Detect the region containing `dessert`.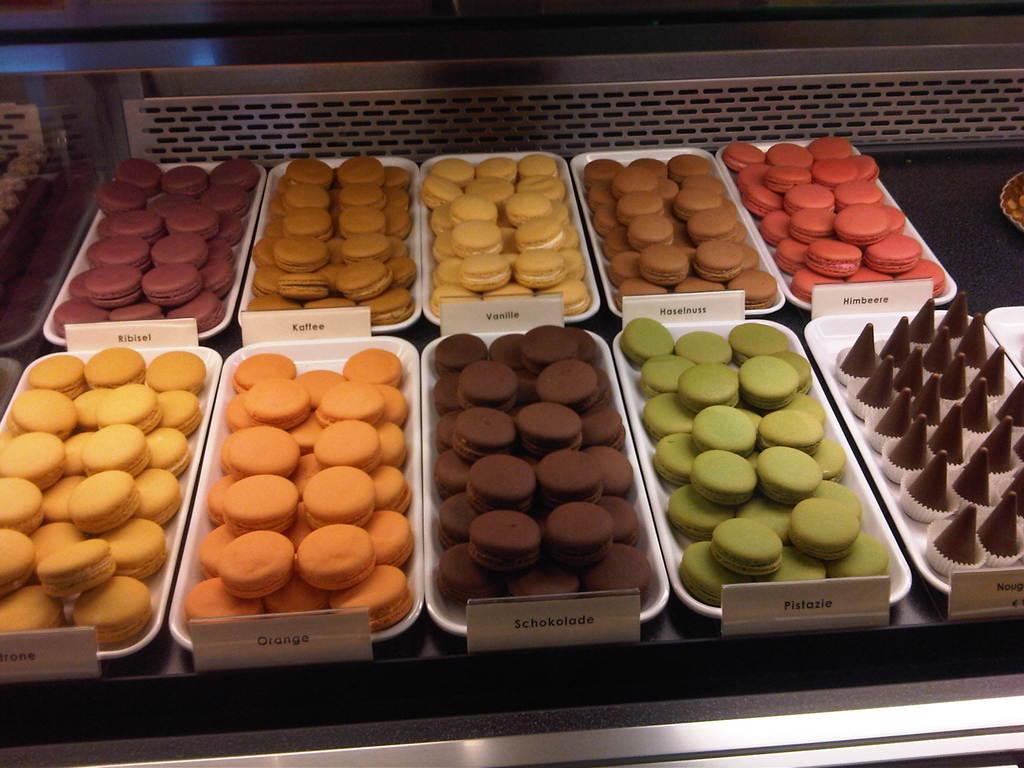
(769, 164, 801, 192).
